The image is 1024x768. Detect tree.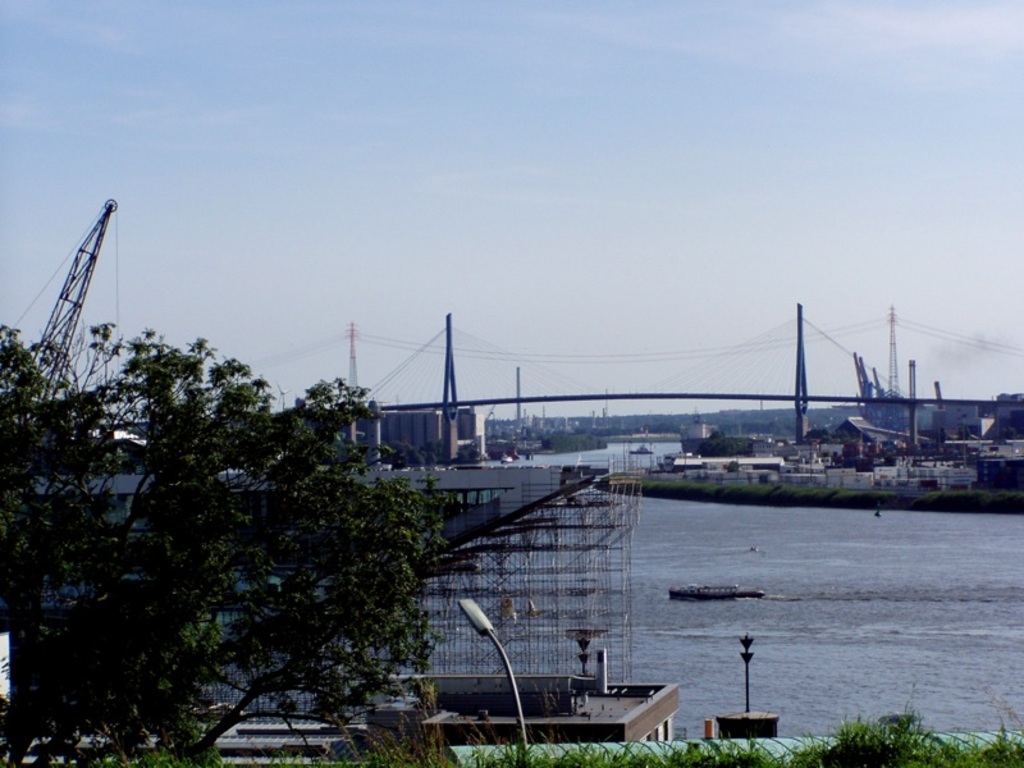
Detection: (x1=32, y1=212, x2=627, y2=745).
